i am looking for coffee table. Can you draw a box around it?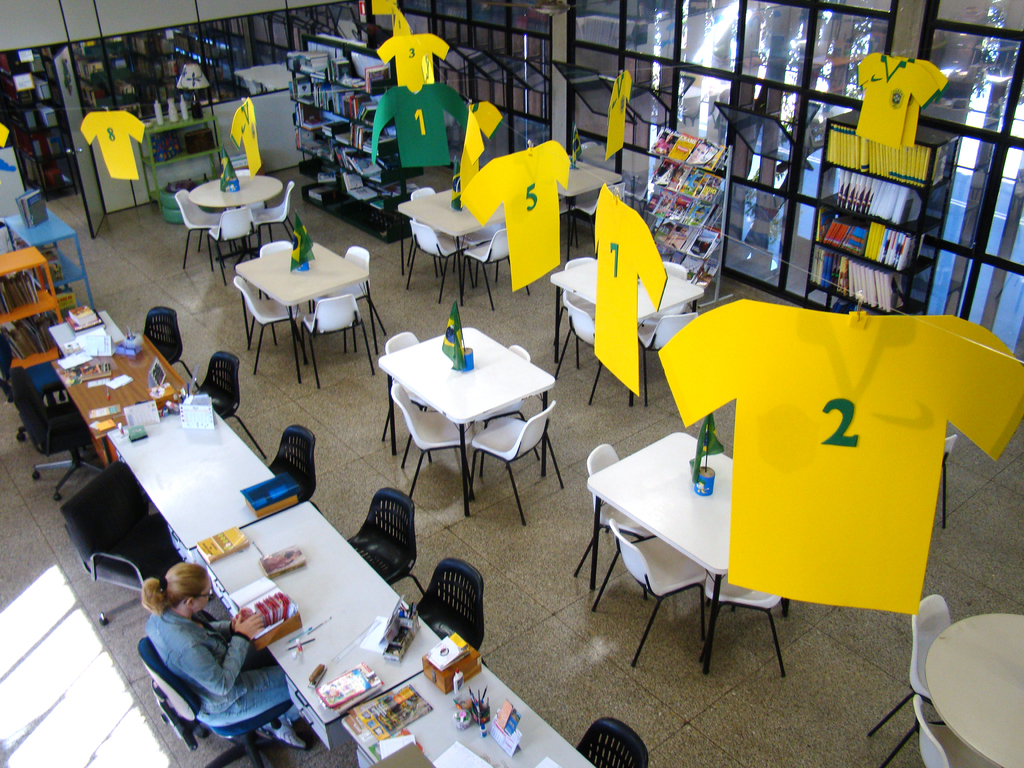
Sure, the bounding box is 186/175/278/280.
